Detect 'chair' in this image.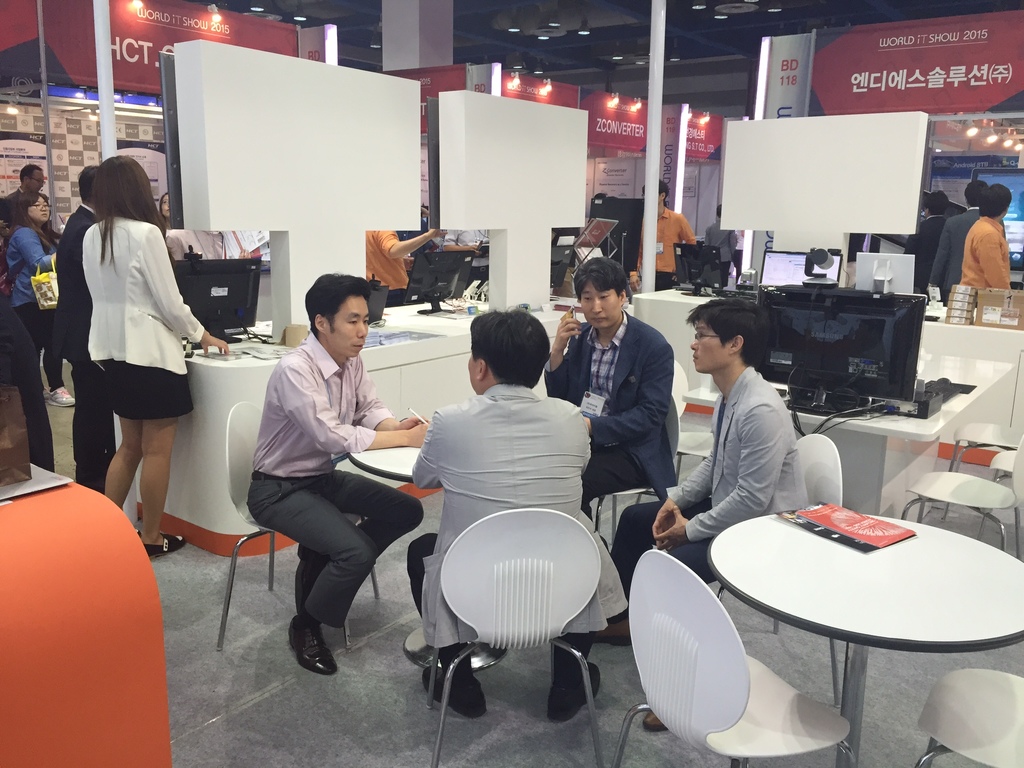
Detection: box=[895, 435, 1023, 562].
